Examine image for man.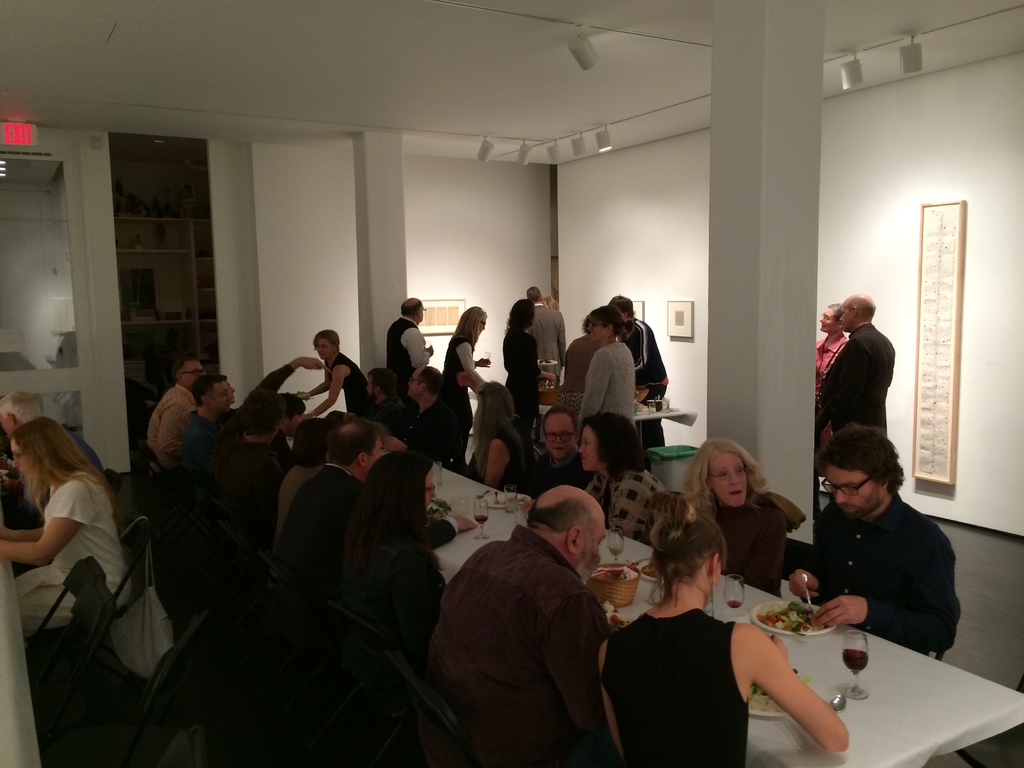
Examination result: (0,390,104,531).
